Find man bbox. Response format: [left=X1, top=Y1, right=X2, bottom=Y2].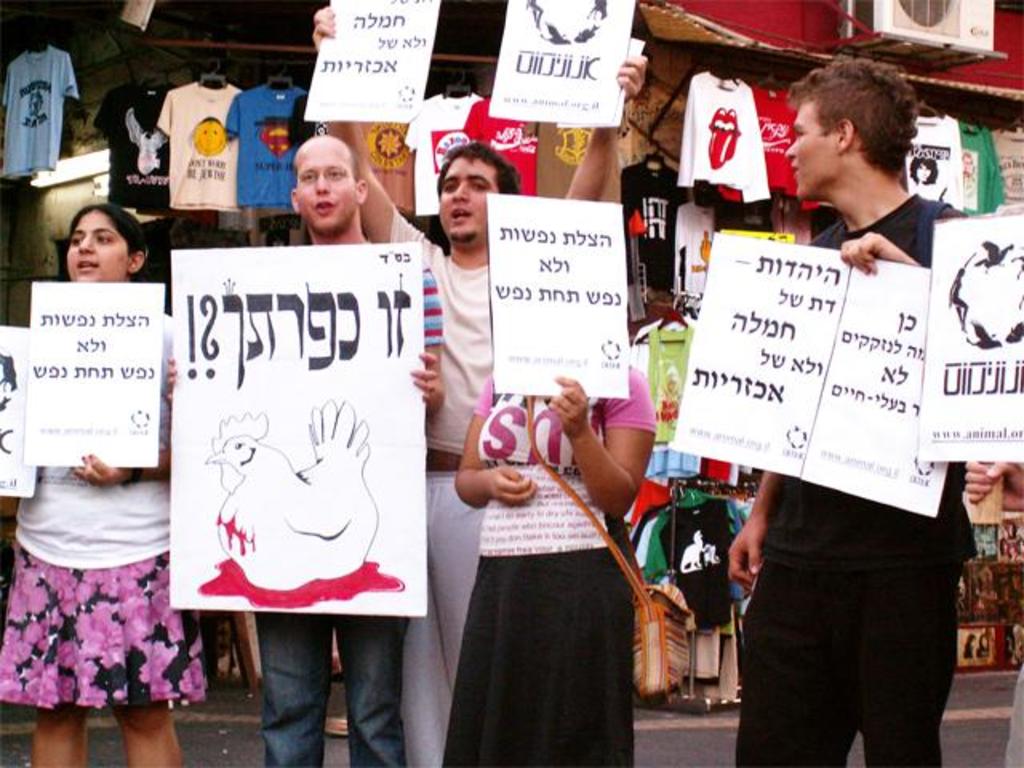
[left=723, top=54, right=986, bottom=766].
